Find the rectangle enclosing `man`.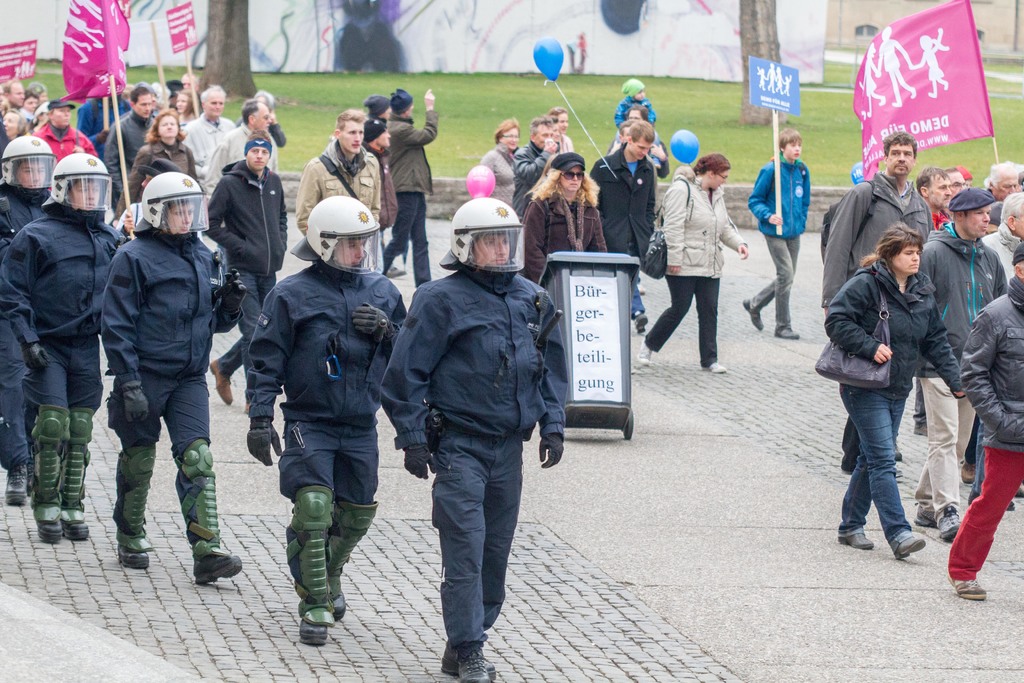
region(579, 108, 660, 338).
